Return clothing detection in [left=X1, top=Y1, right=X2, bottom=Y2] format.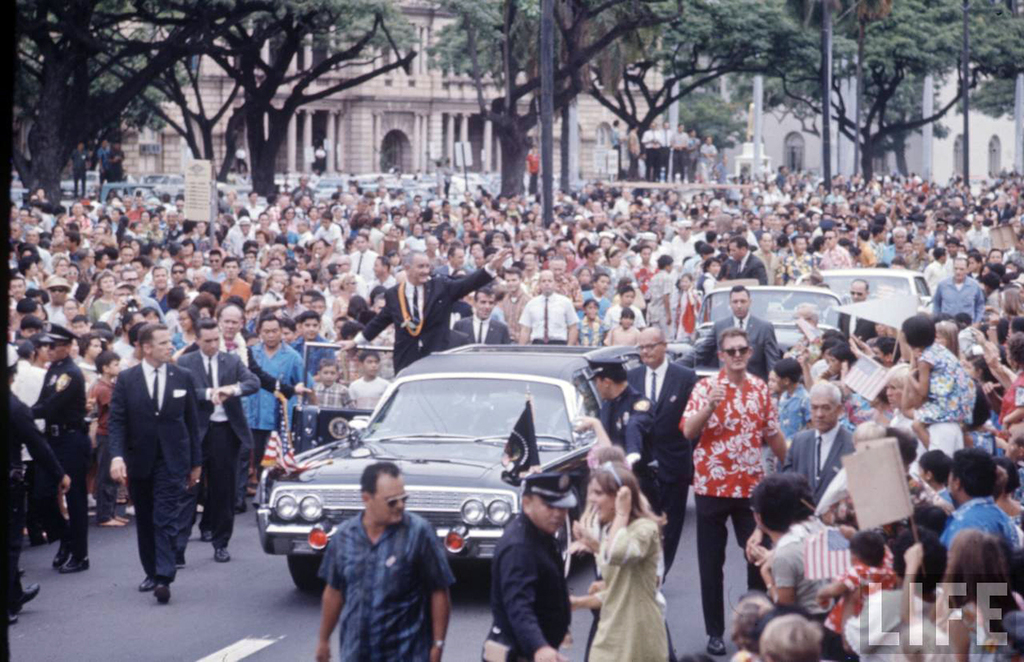
[left=518, top=291, right=577, bottom=346].
